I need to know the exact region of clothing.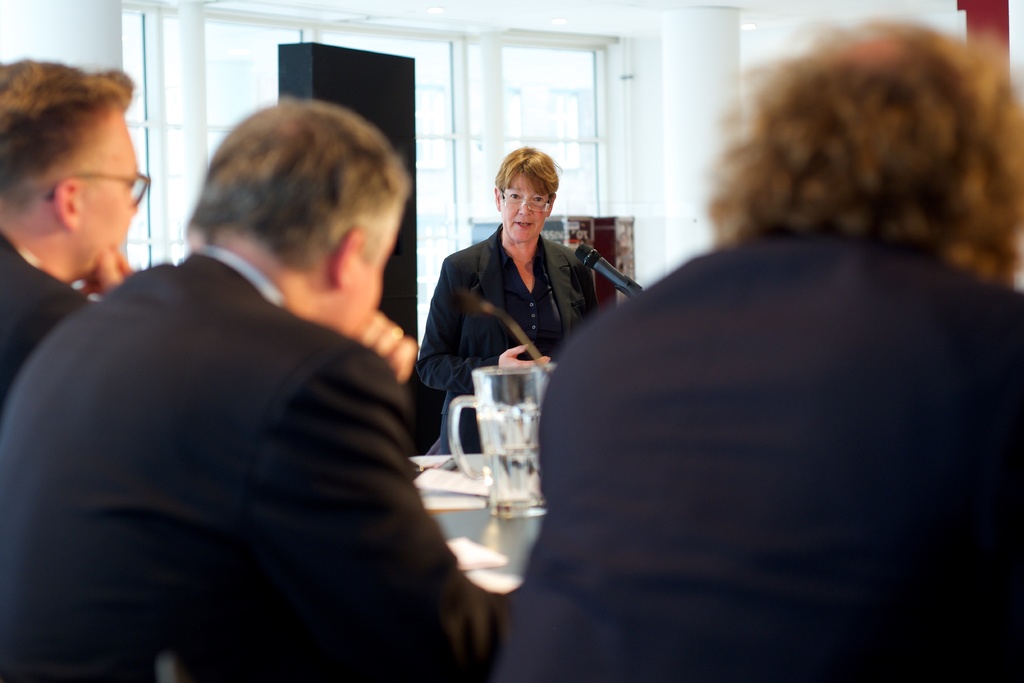
Region: box(413, 236, 603, 452).
